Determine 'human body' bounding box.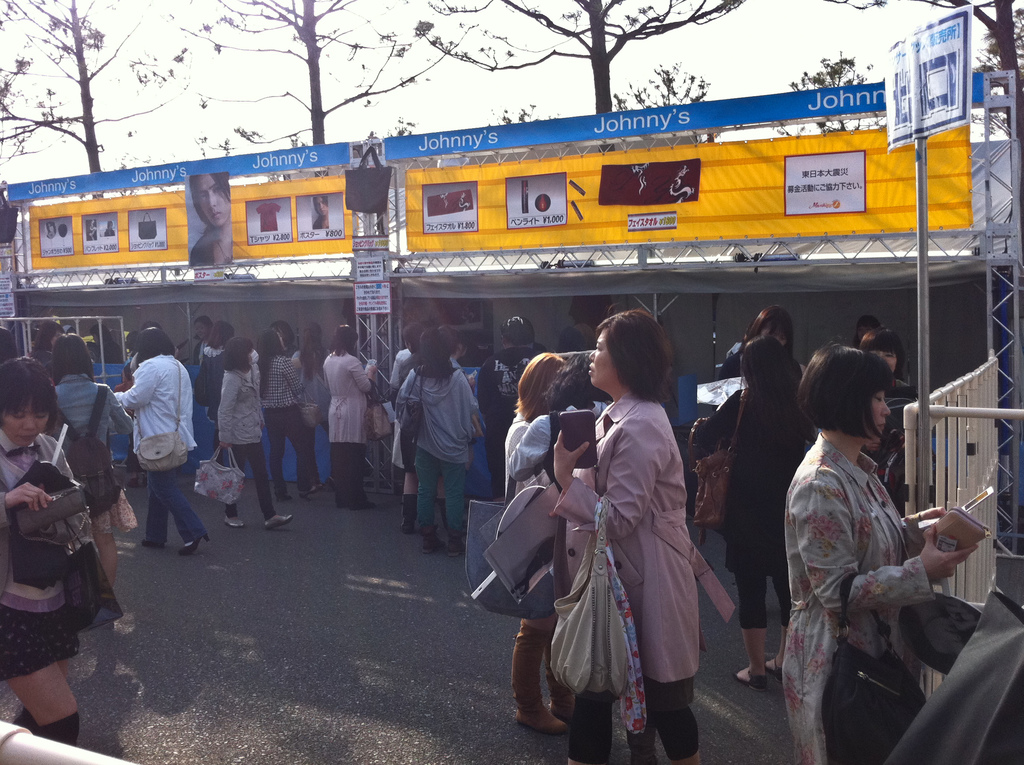
Determined: <box>313,196,328,229</box>.
